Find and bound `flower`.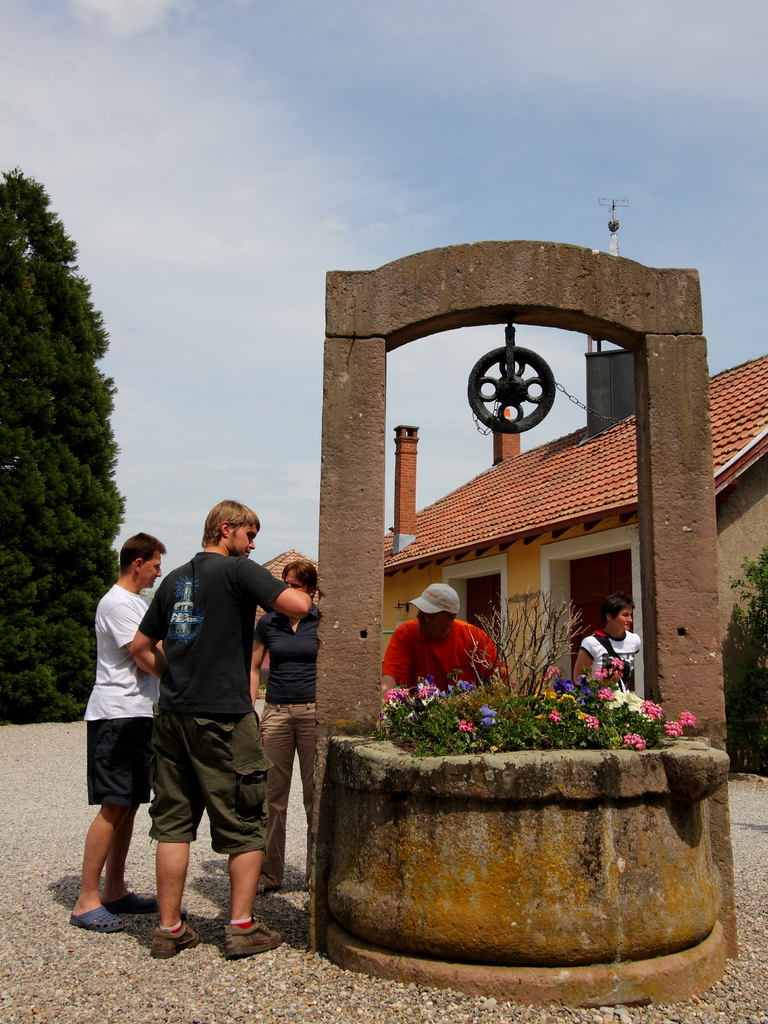
Bound: [x1=573, y1=681, x2=590, y2=698].
